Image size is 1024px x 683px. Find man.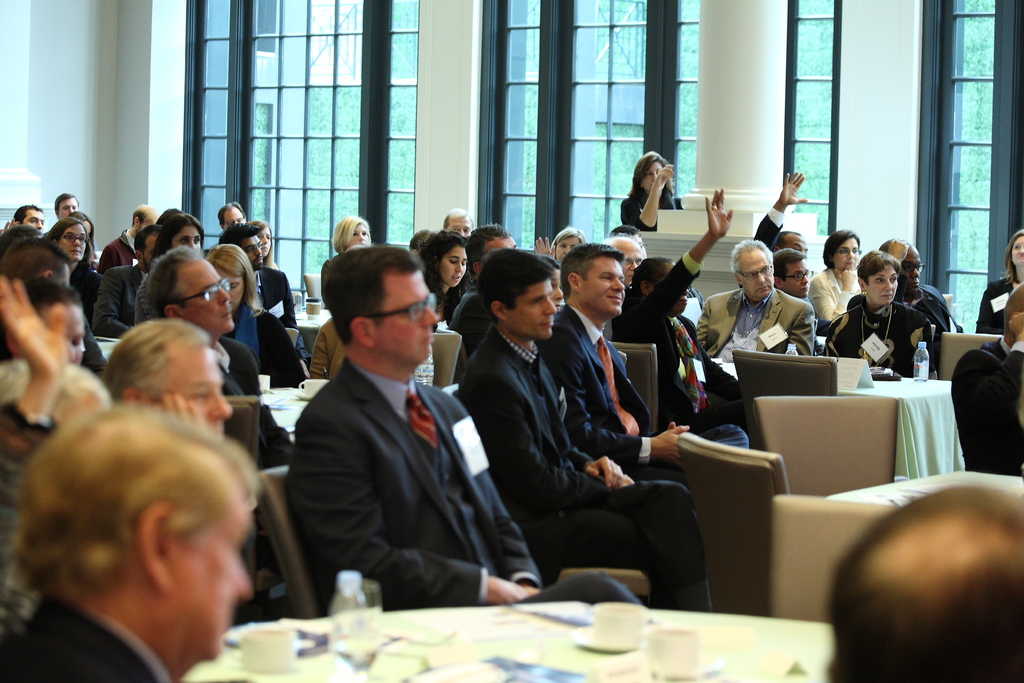
bbox=[442, 236, 701, 614].
